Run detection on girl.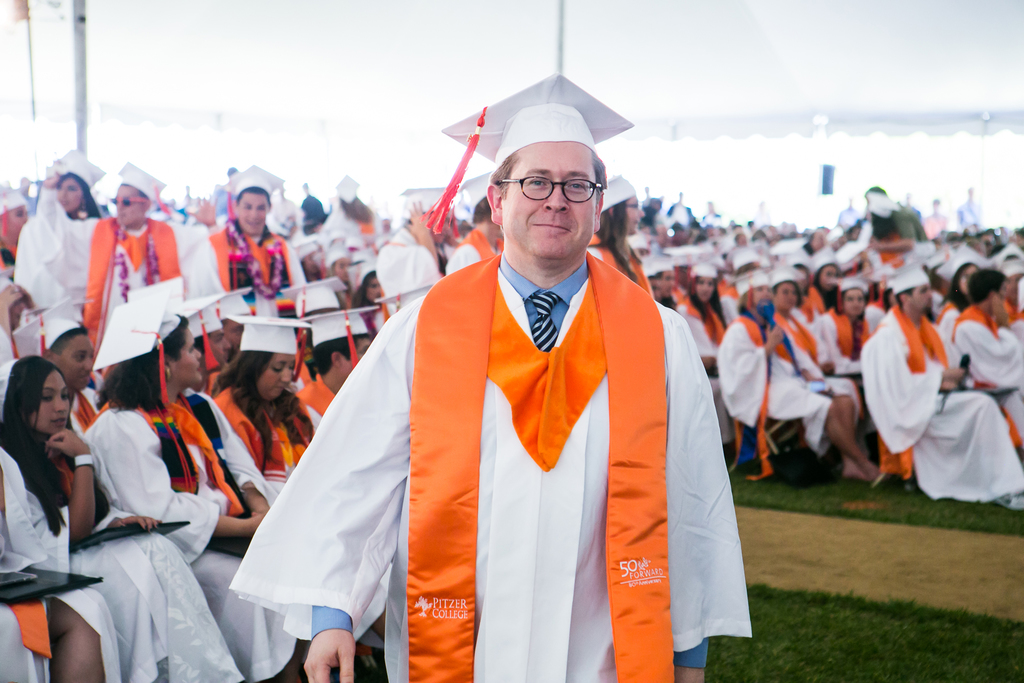
Result: x1=812, y1=277, x2=875, y2=374.
